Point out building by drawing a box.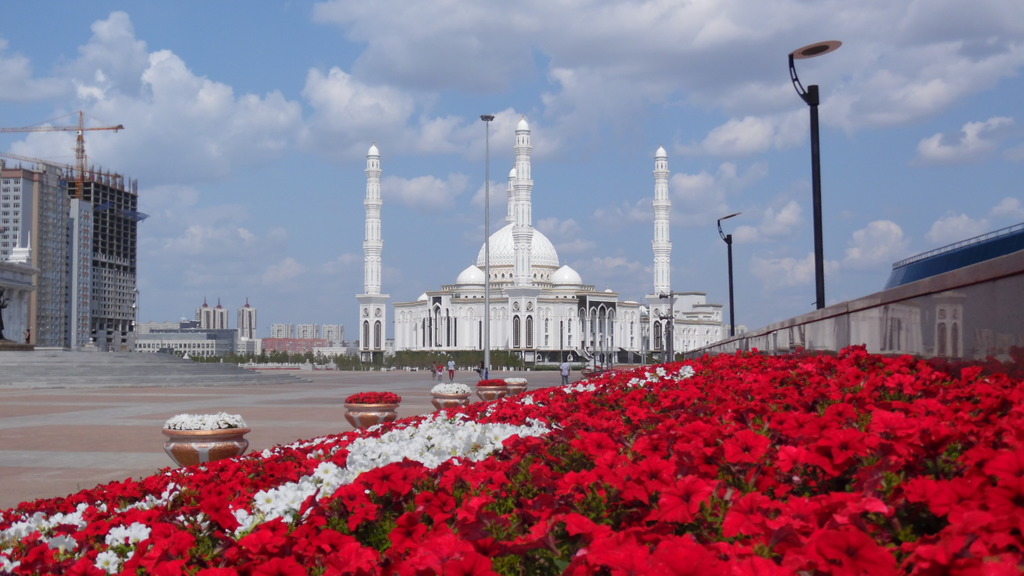
394 113 732 358.
